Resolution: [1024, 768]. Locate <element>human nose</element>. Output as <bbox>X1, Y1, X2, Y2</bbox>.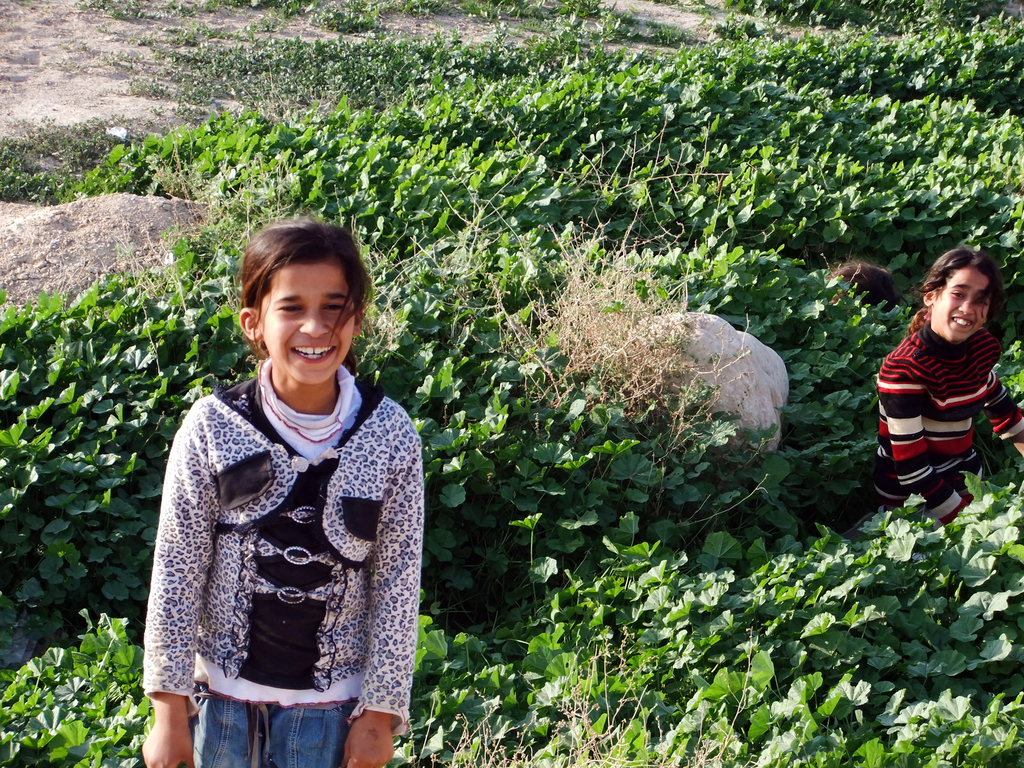
<bbox>959, 301, 973, 321</bbox>.
